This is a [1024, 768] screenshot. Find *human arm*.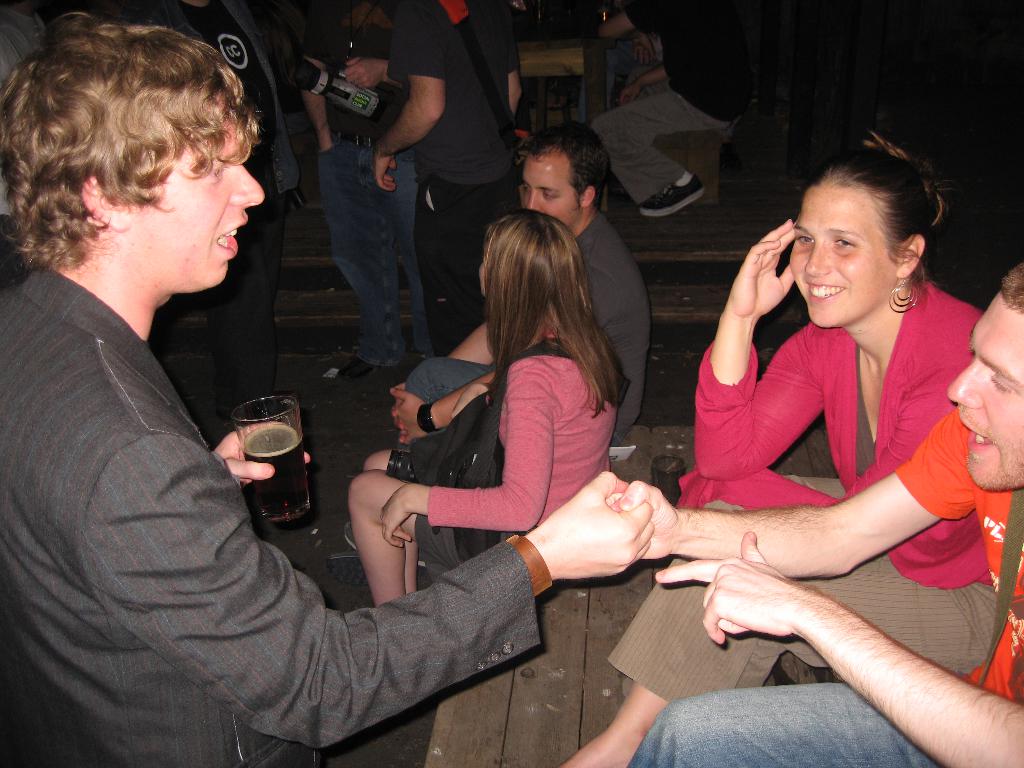
Bounding box: [left=503, top=38, right=534, bottom=124].
